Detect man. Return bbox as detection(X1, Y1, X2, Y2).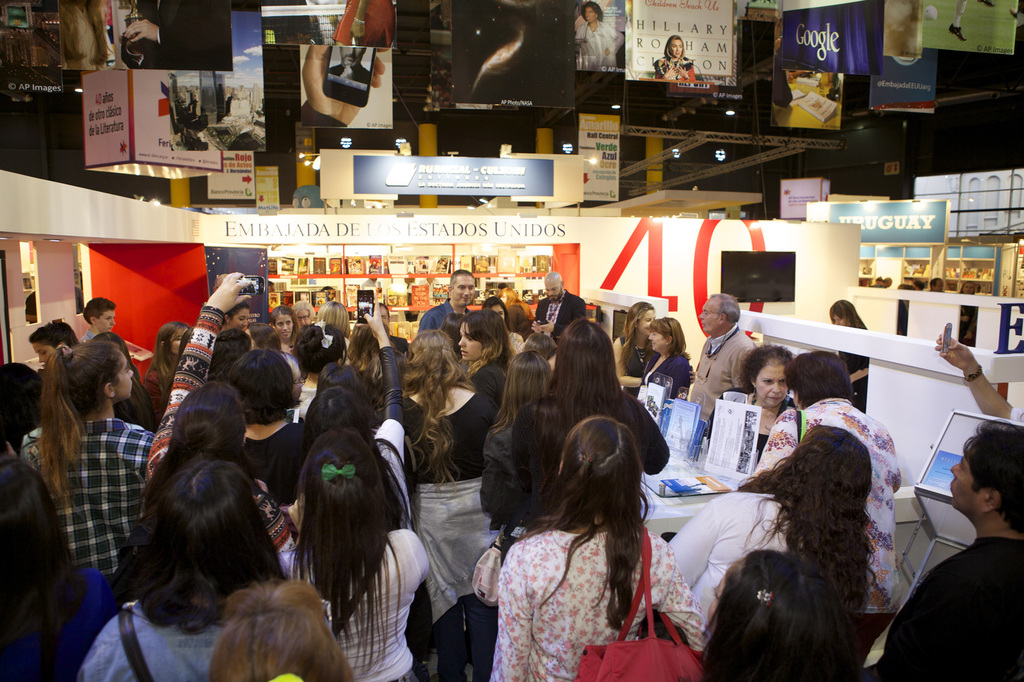
detection(931, 278, 943, 290).
